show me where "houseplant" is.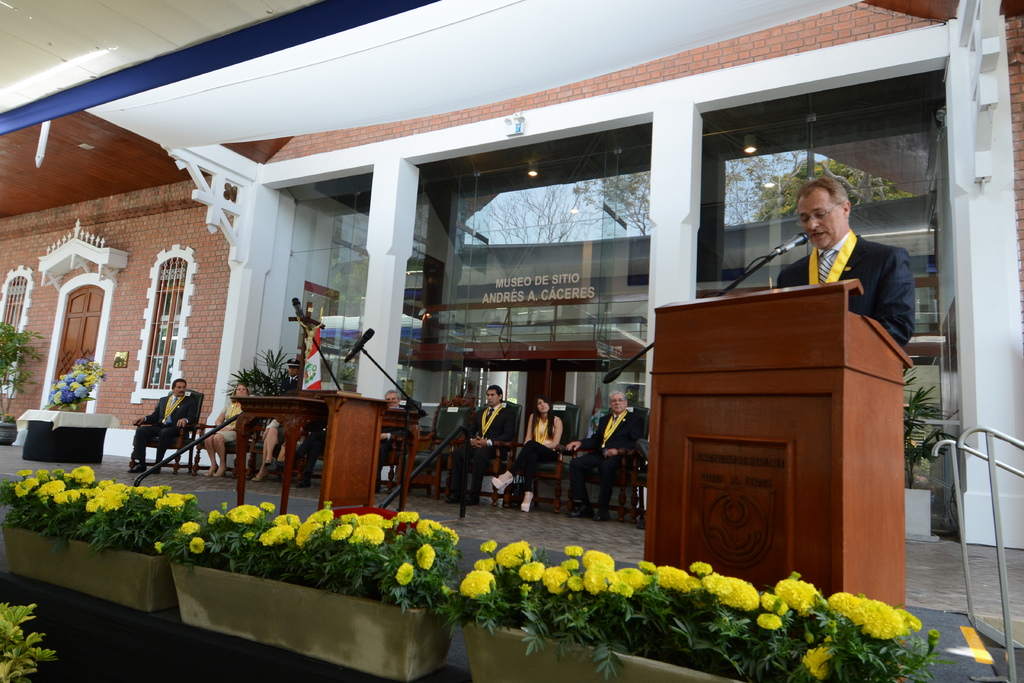
"houseplant" is at bbox=[431, 537, 957, 682].
